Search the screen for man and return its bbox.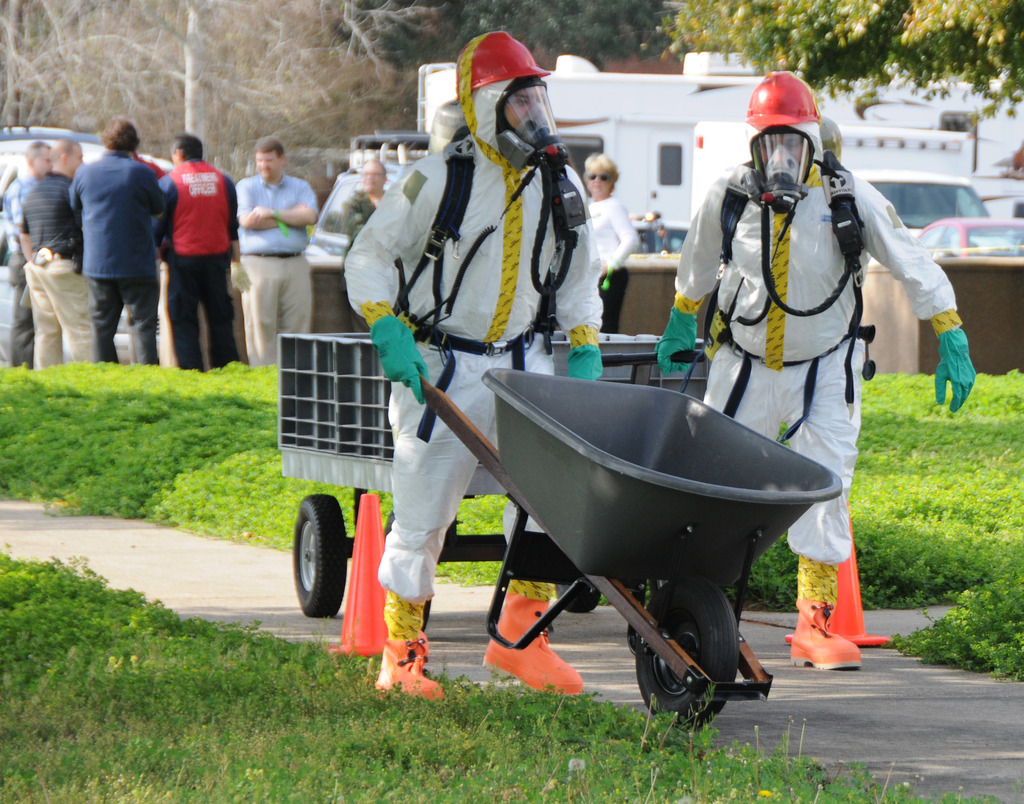
Found: {"left": 3, "top": 140, "right": 59, "bottom": 378}.
